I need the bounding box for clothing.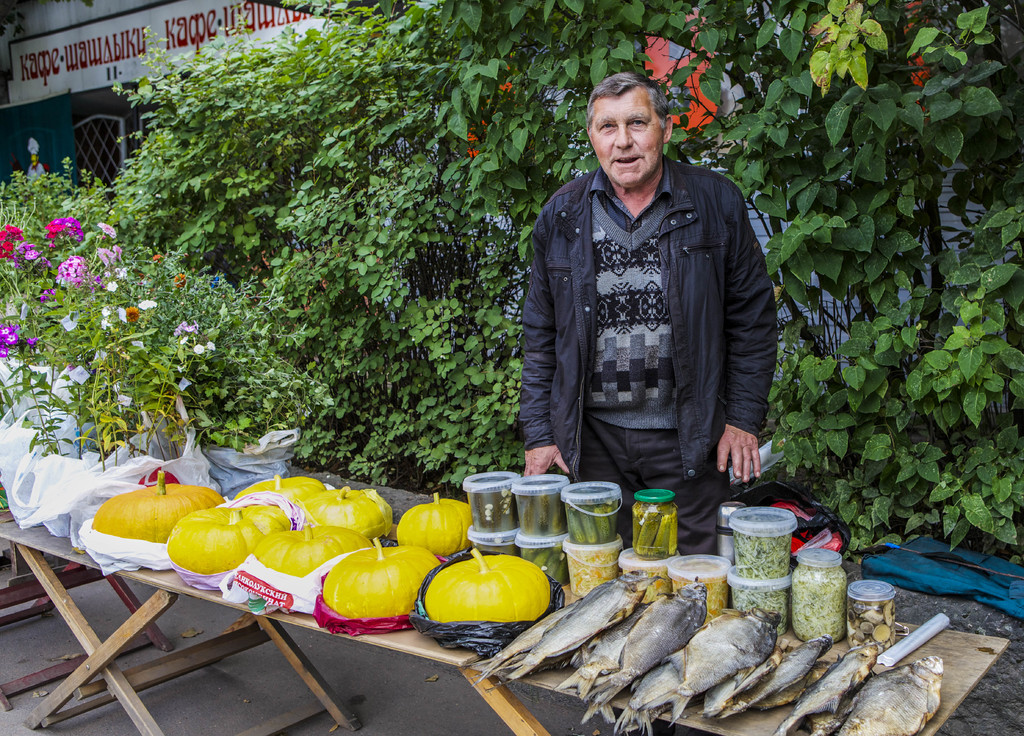
Here it is: (519,170,772,555).
